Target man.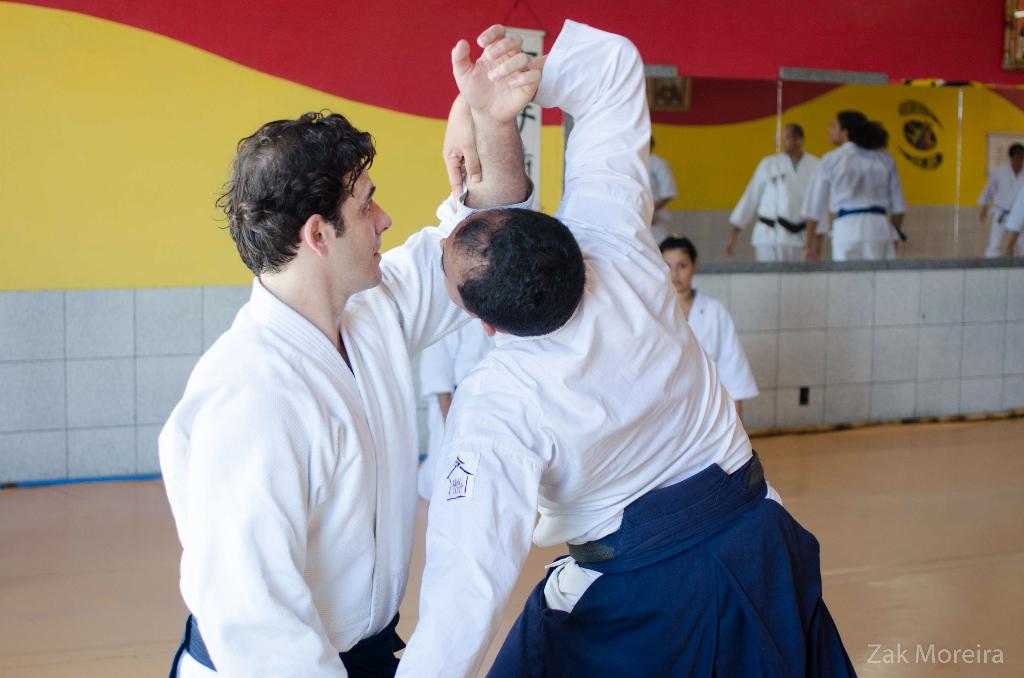
Target region: bbox=(720, 123, 824, 260).
